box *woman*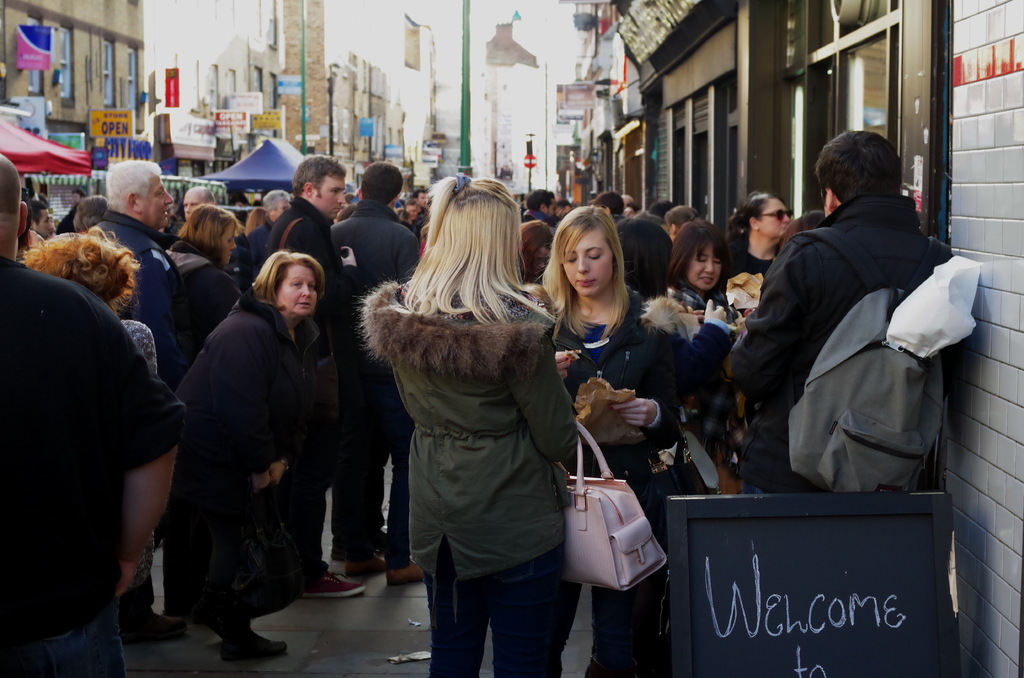
{"left": 19, "top": 228, "right": 182, "bottom": 645}
